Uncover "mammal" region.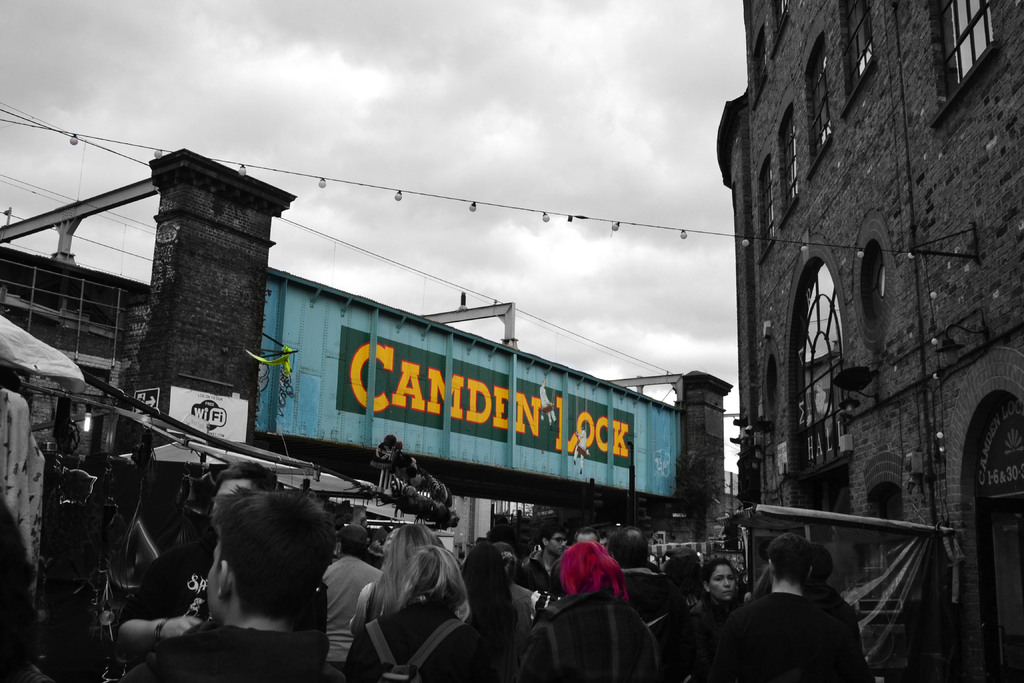
Uncovered: l=518, t=522, r=572, b=600.
